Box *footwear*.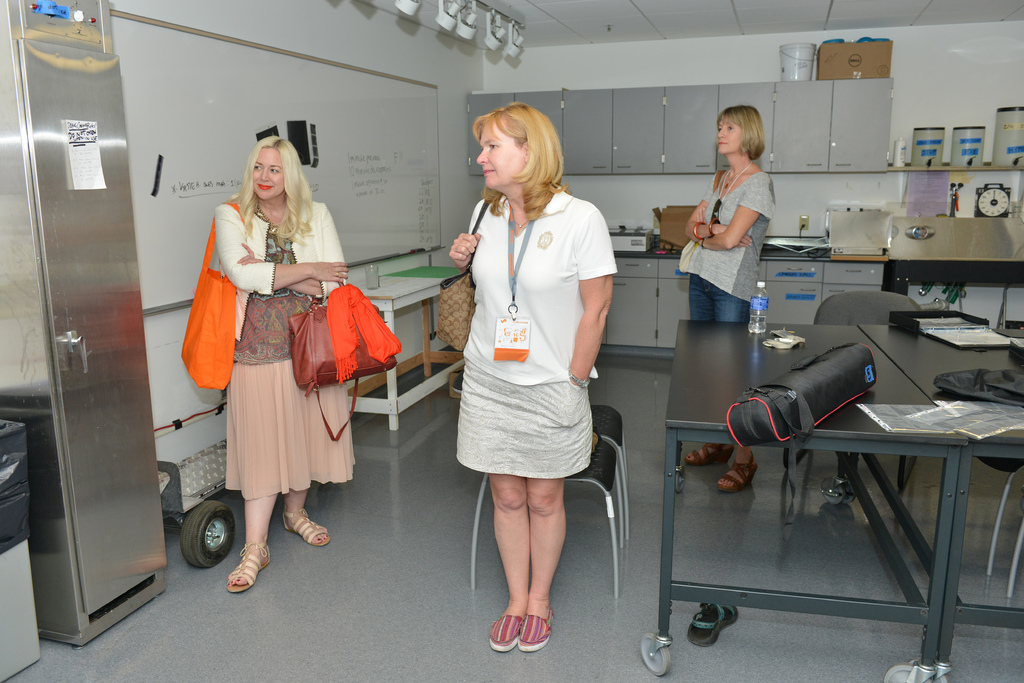
<bbox>683, 438, 733, 466</bbox>.
